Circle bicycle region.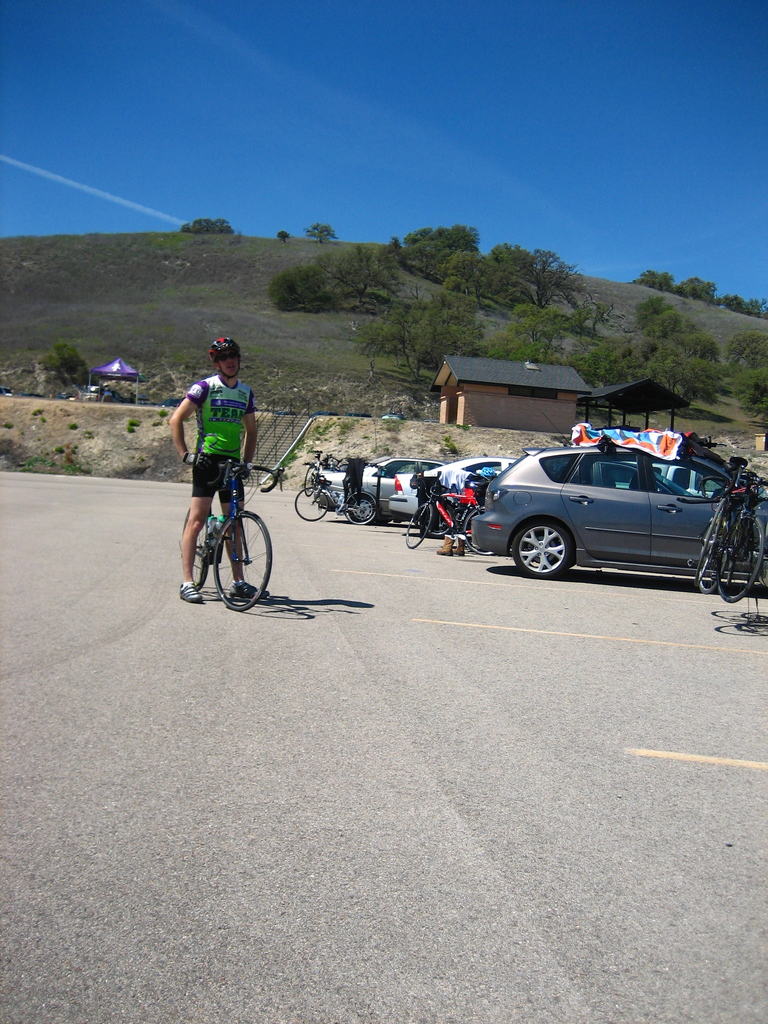
Region: crop(180, 433, 276, 610).
